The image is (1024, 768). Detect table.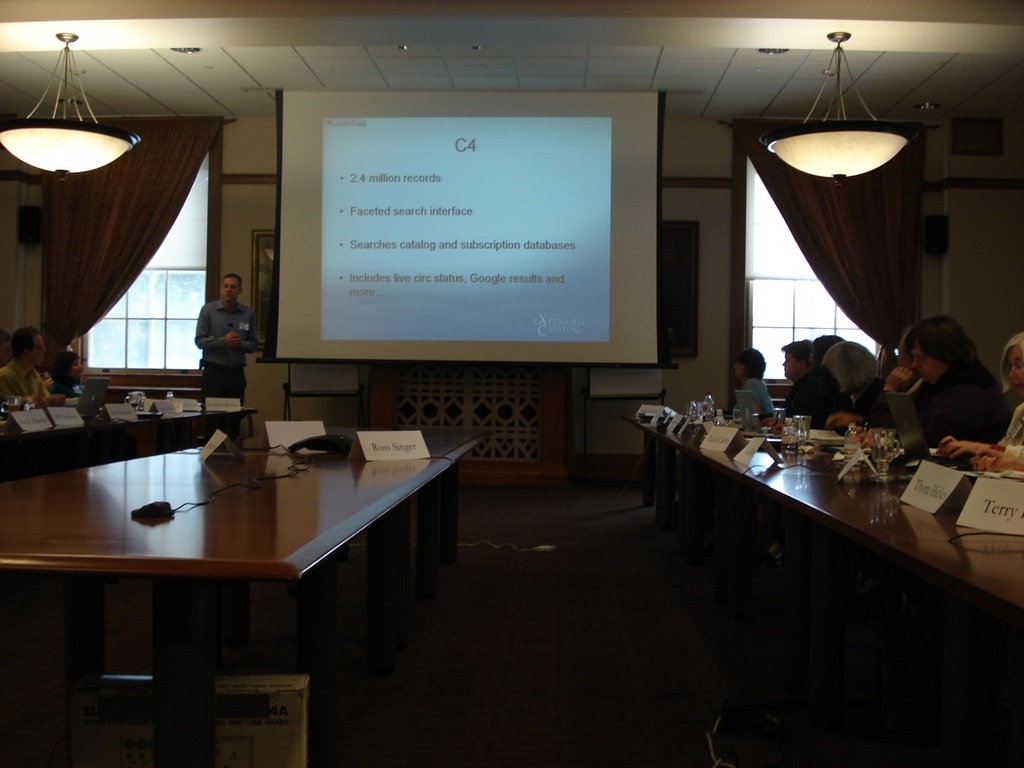
Detection: x1=0 y1=402 x2=261 y2=478.
